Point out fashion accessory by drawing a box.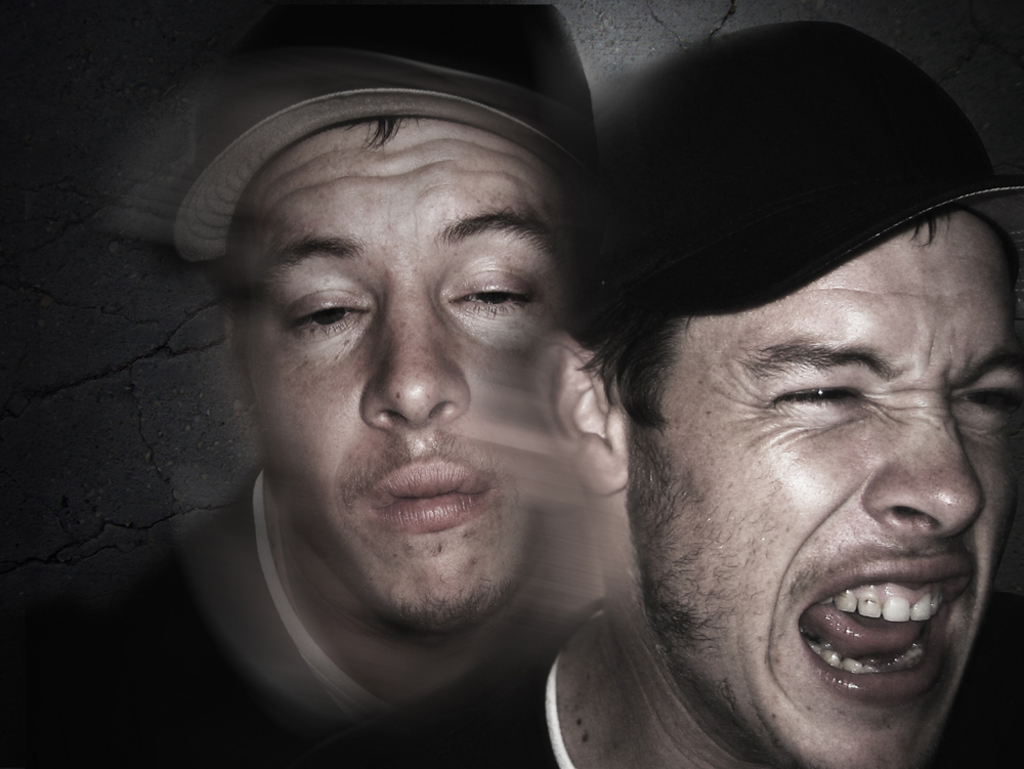
pyautogui.locateOnScreen(595, 16, 1023, 322).
